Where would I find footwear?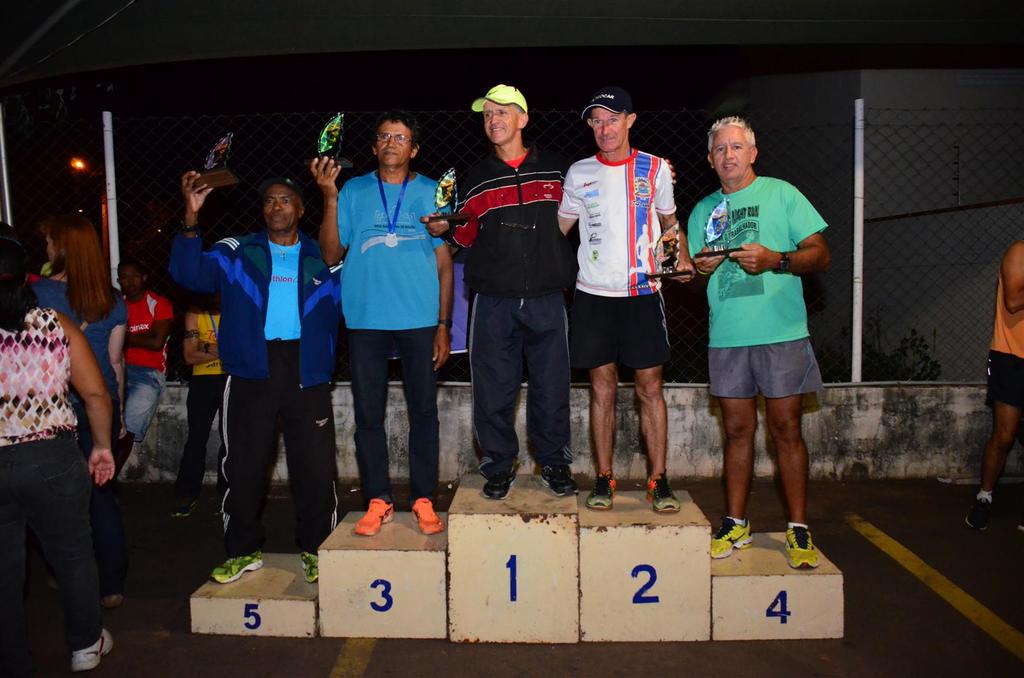
At x1=167, y1=501, x2=196, y2=516.
